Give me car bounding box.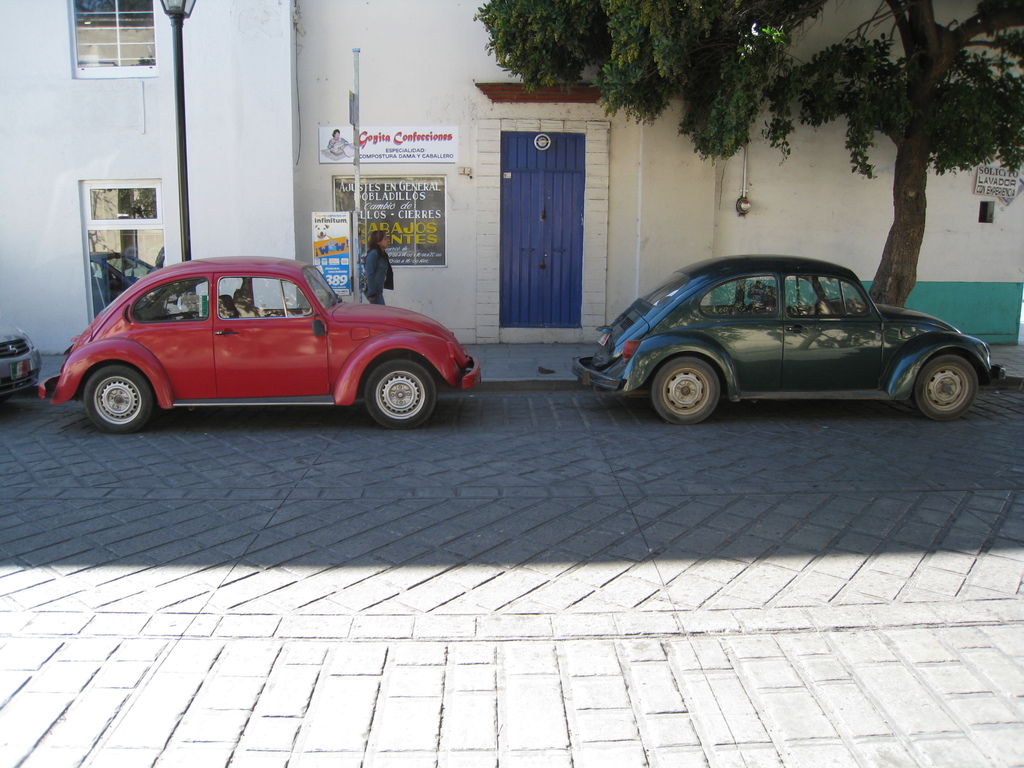
39, 252, 483, 426.
